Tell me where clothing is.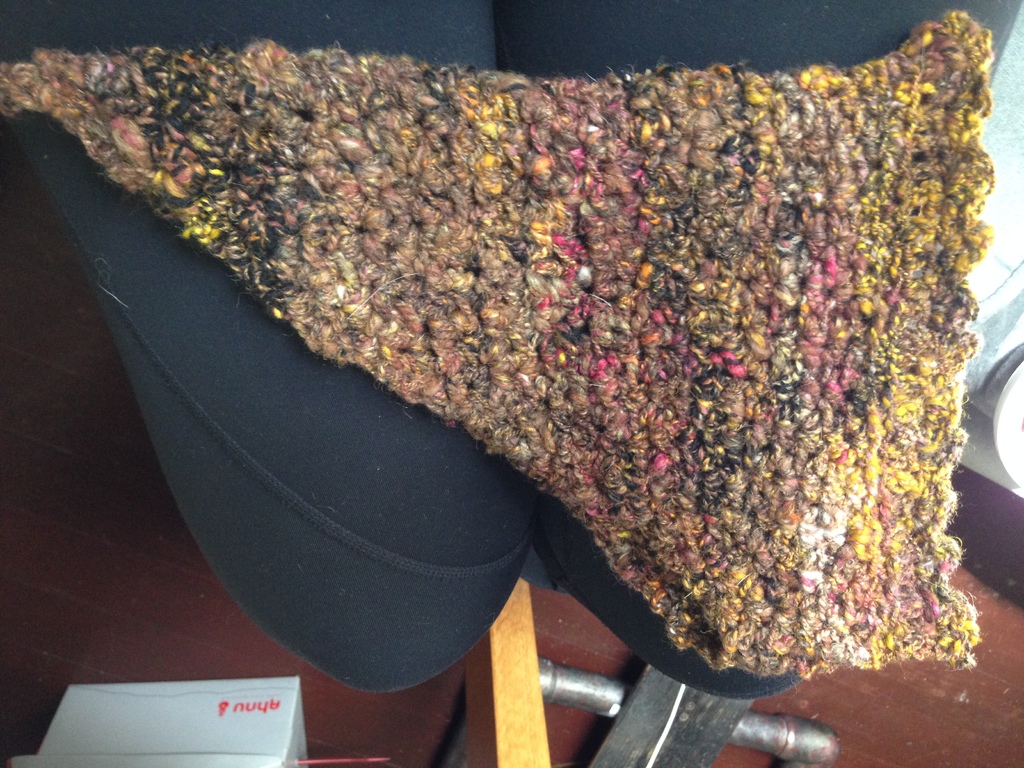
clothing is at select_region(0, 0, 1019, 688).
